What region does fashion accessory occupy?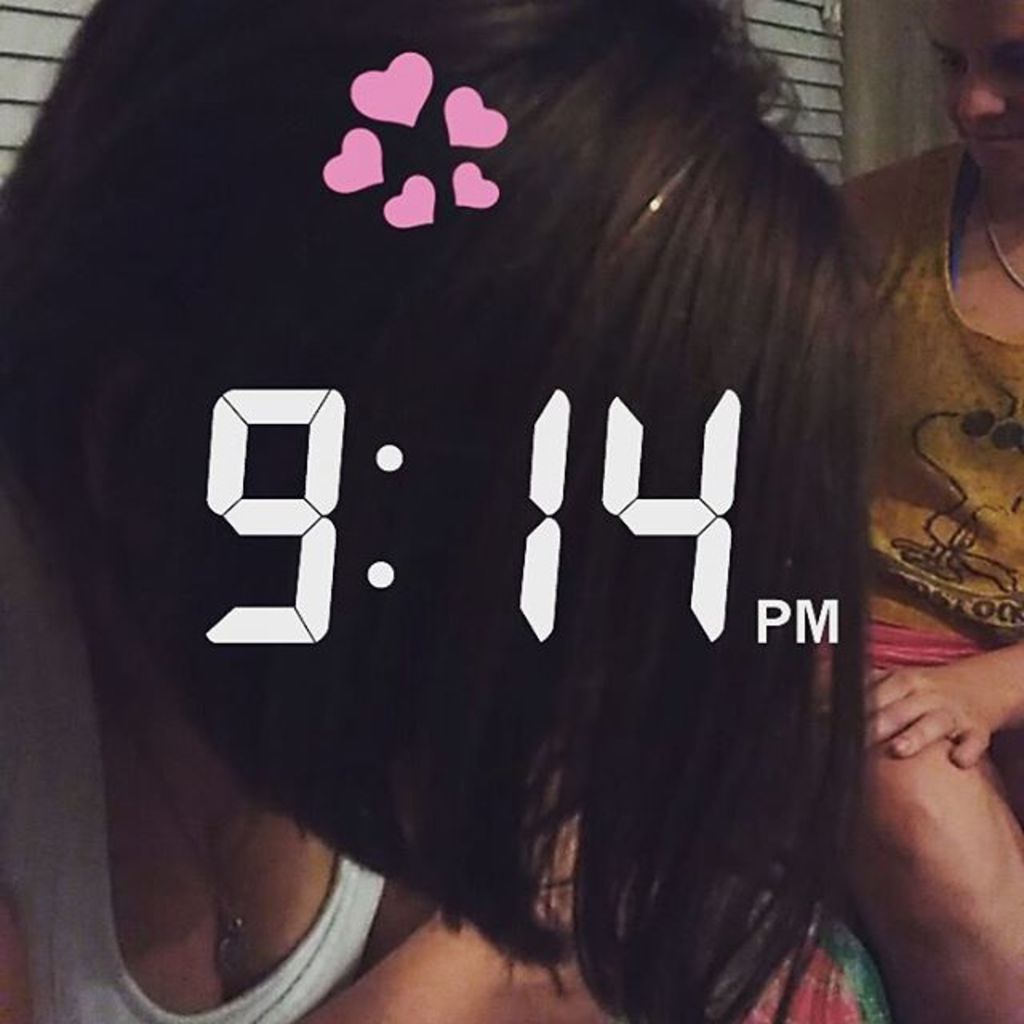
<bbox>979, 182, 1022, 290</bbox>.
